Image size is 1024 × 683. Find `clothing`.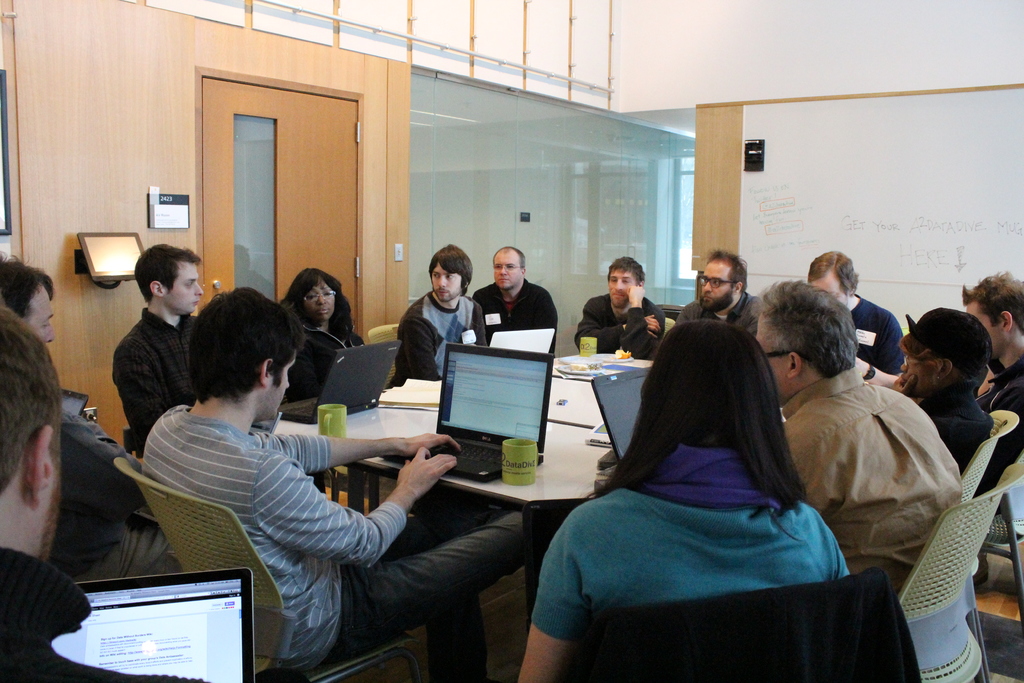
(23, 390, 180, 583).
